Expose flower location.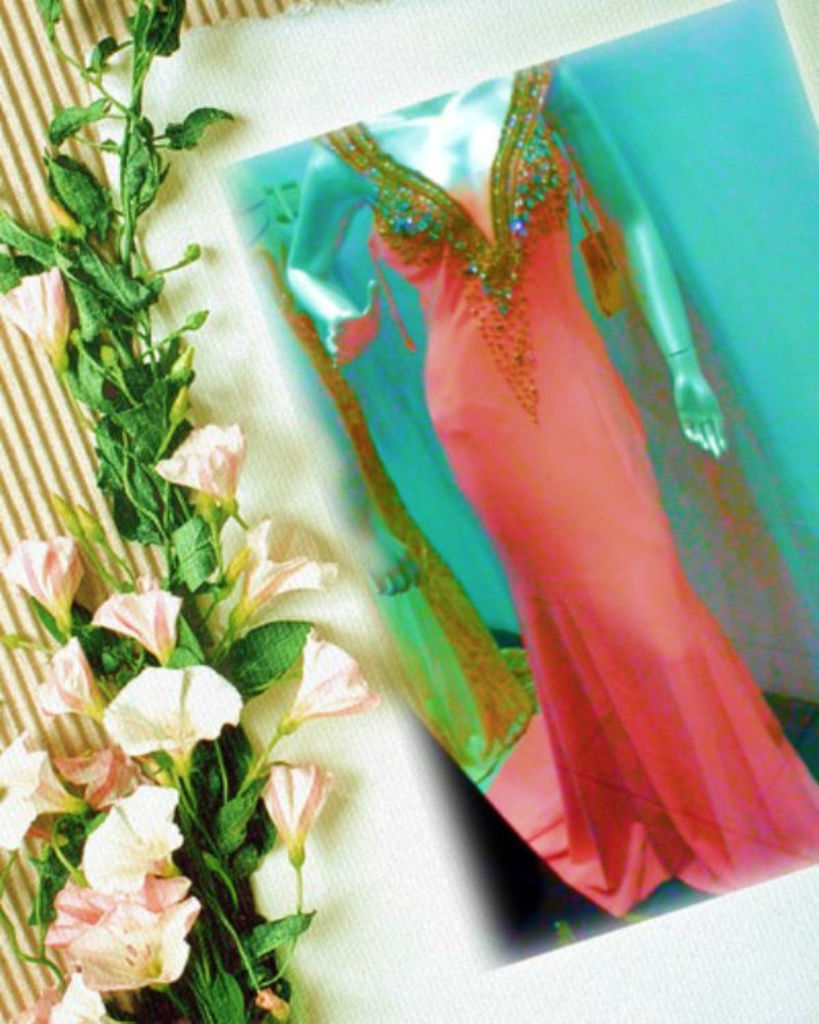
Exposed at 35,872,195,953.
